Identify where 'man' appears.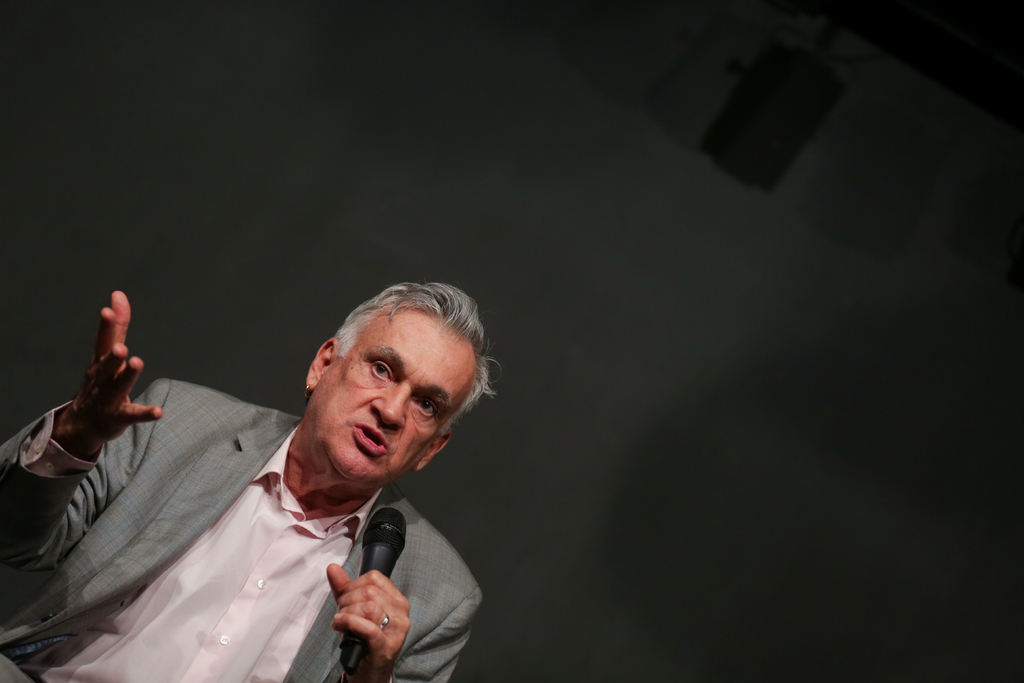
Appears at pyautogui.locateOnScreen(24, 291, 529, 662).
